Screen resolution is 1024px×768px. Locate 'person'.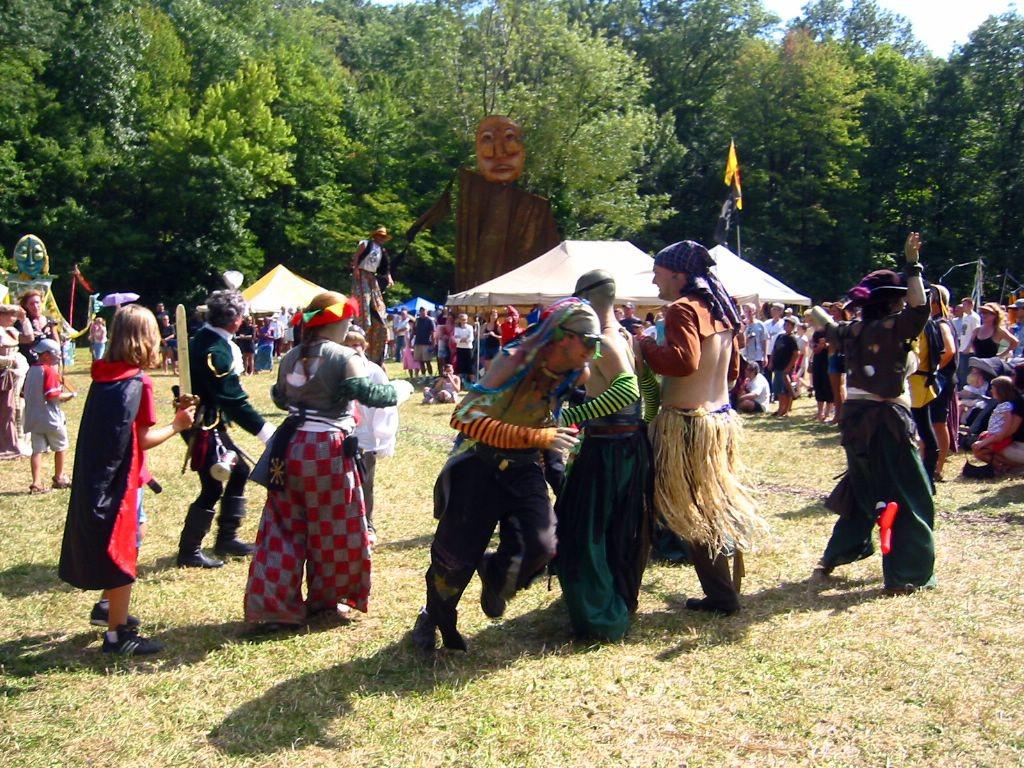
(x1=760, y1=313, x2=808, y2=415).
